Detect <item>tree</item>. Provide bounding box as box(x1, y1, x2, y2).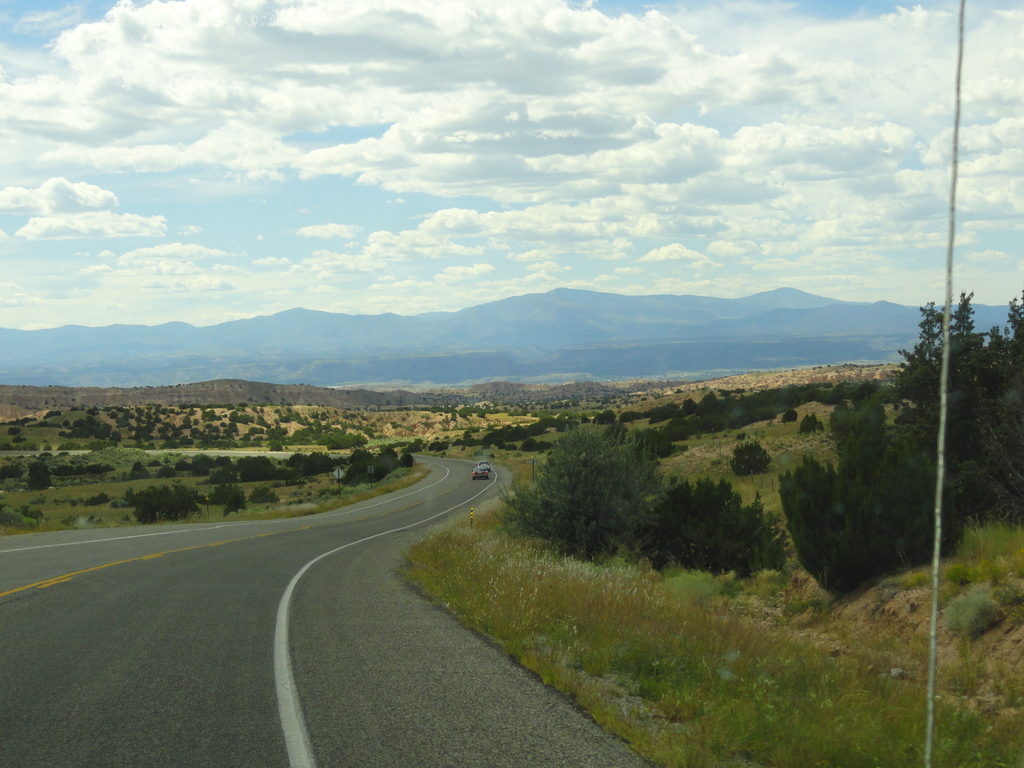
box(768, 278, 1023, 586).
